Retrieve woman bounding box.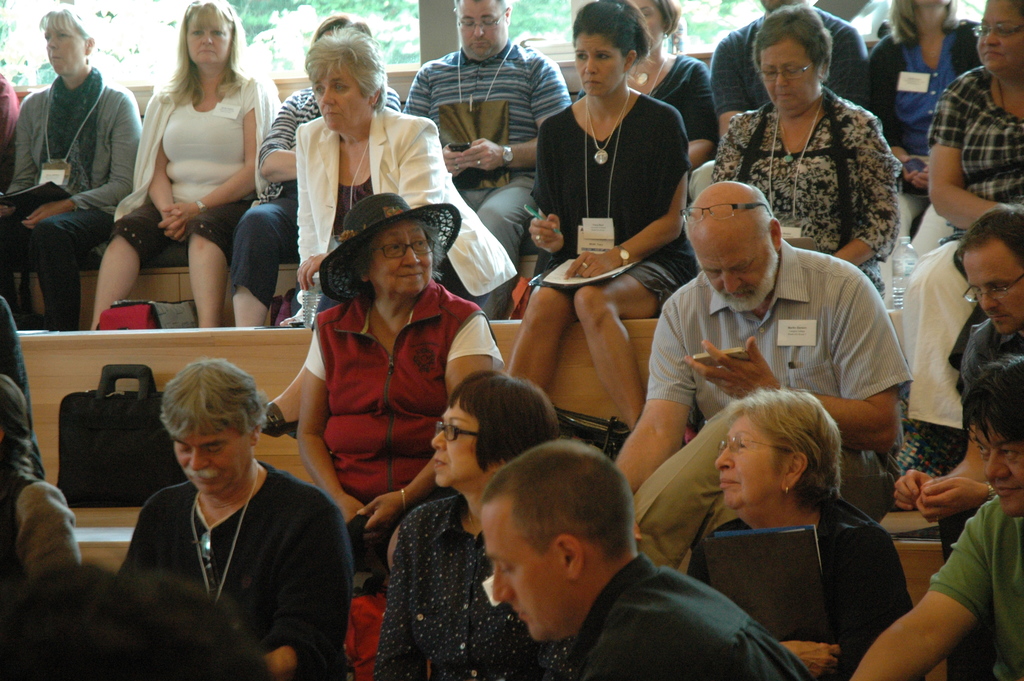
Bounding box: 573:0:721:171.
